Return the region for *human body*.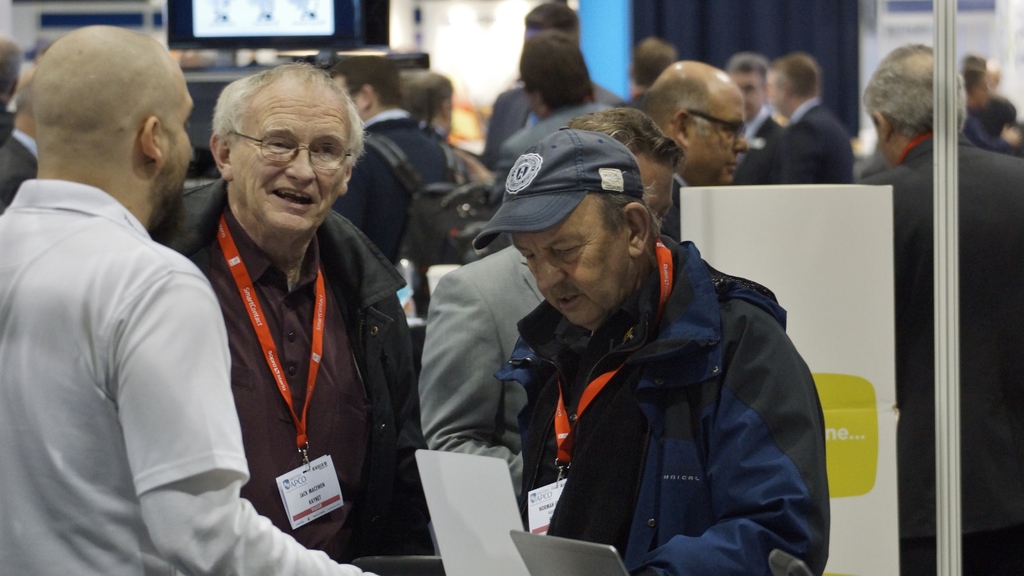
[x1=479, y1=3, x2=630, y2=157].
